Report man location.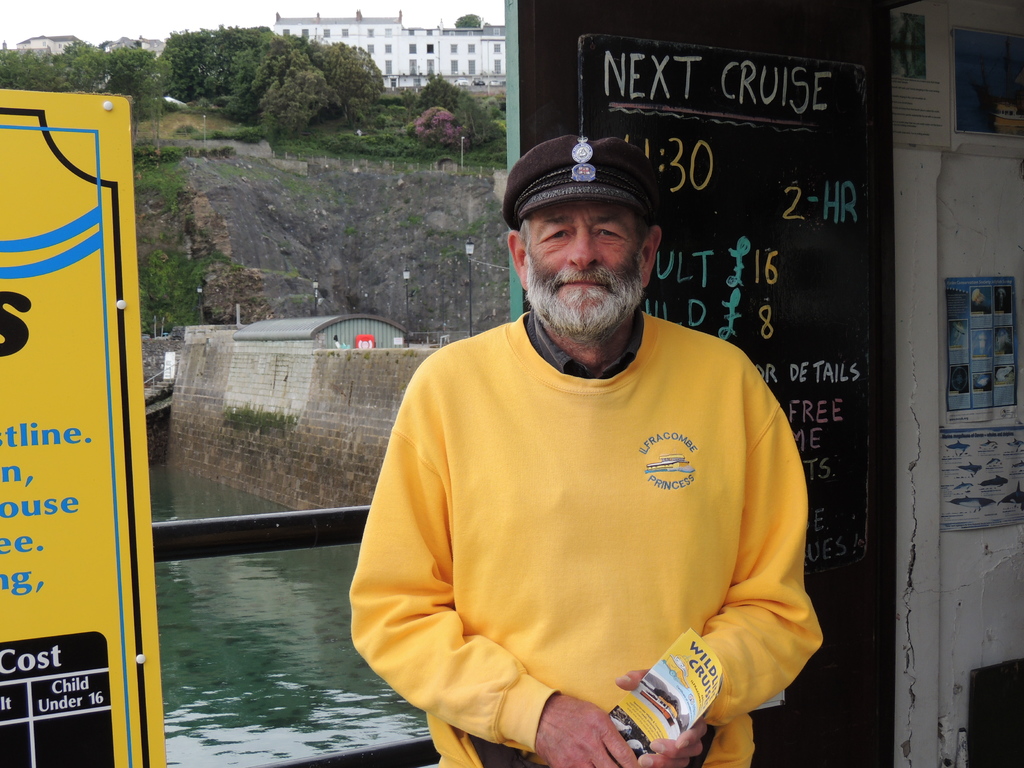
Report: bbox=[364, 125, 839, 747].
